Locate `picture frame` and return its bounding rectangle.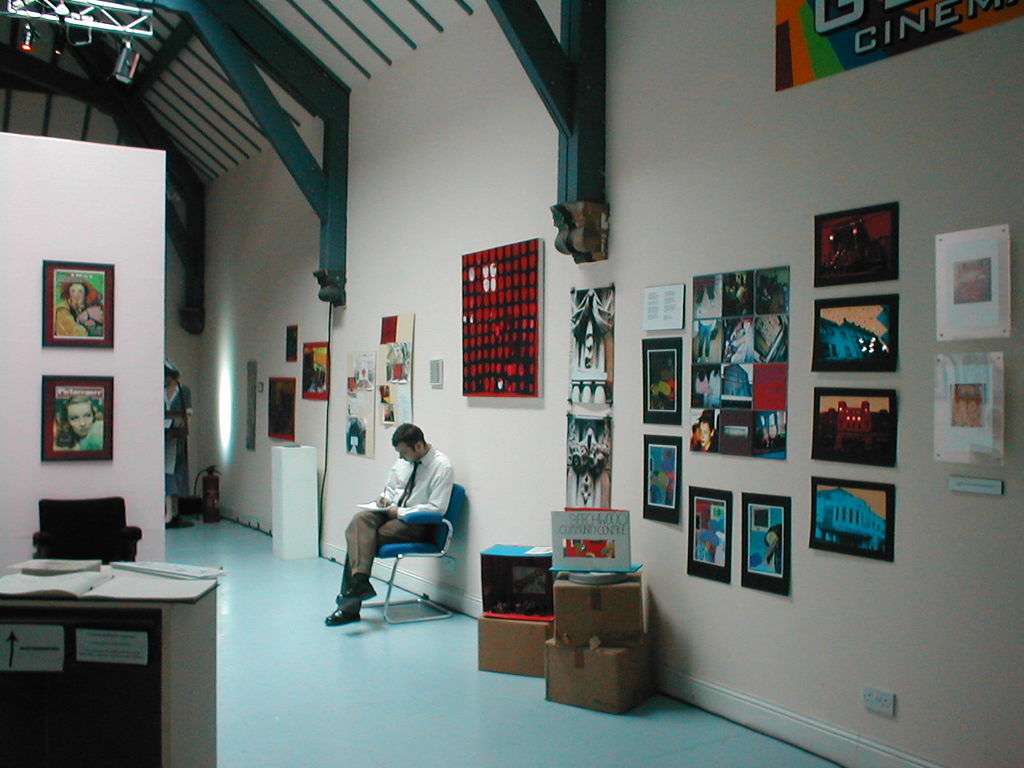
box(814, 390, 894, 466).
